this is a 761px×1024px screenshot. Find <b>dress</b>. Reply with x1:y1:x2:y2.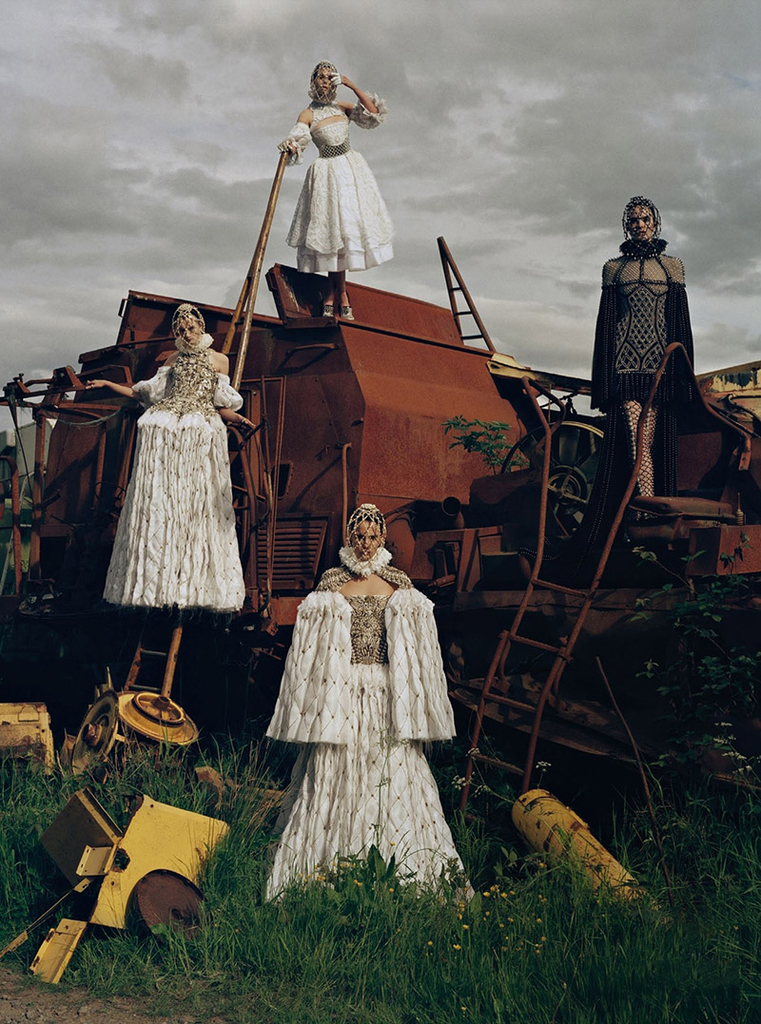
100:331:247:602.
